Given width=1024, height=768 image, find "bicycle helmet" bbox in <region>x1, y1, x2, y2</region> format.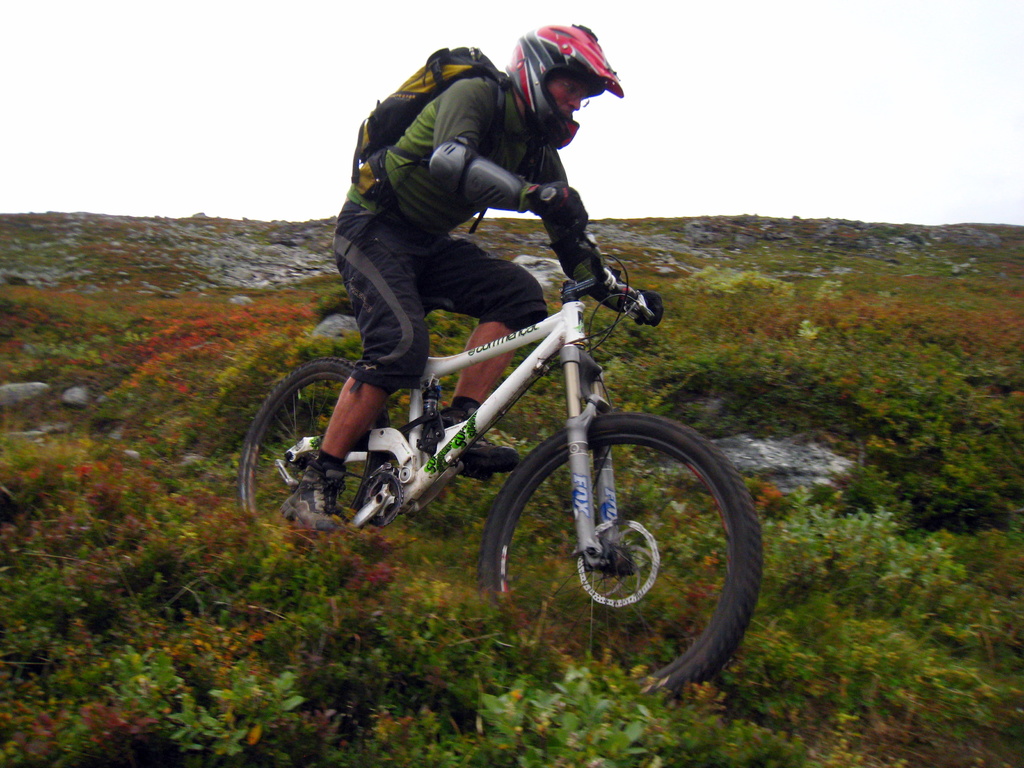
<region>509, 29, 619, 145</region>.
